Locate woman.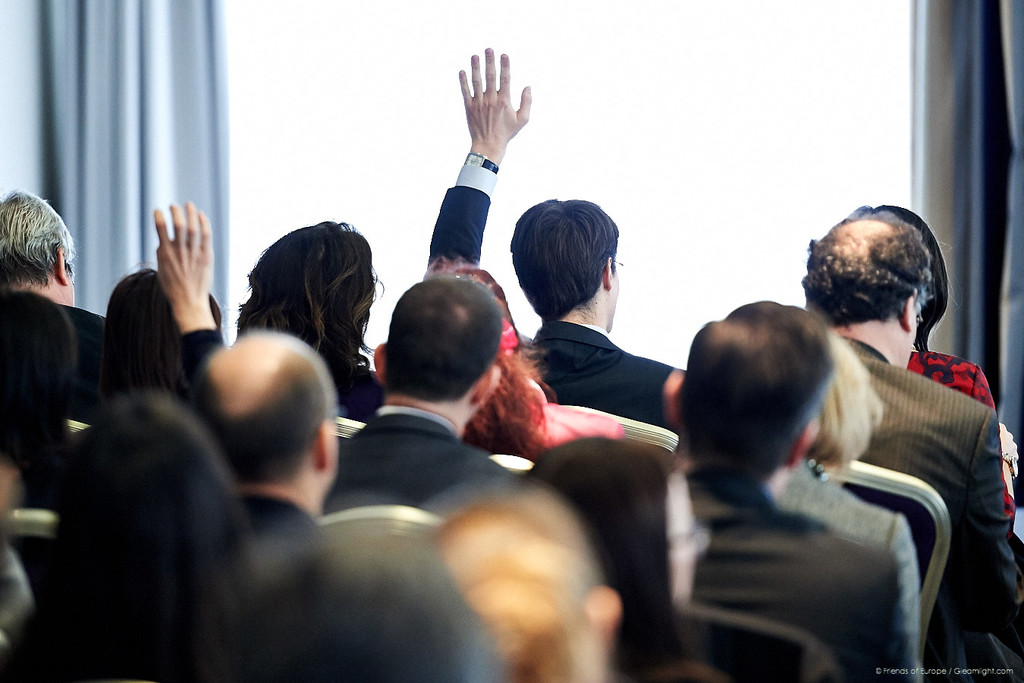
Bounding box: [left=850, top=203, right=1023, bottom=531].
